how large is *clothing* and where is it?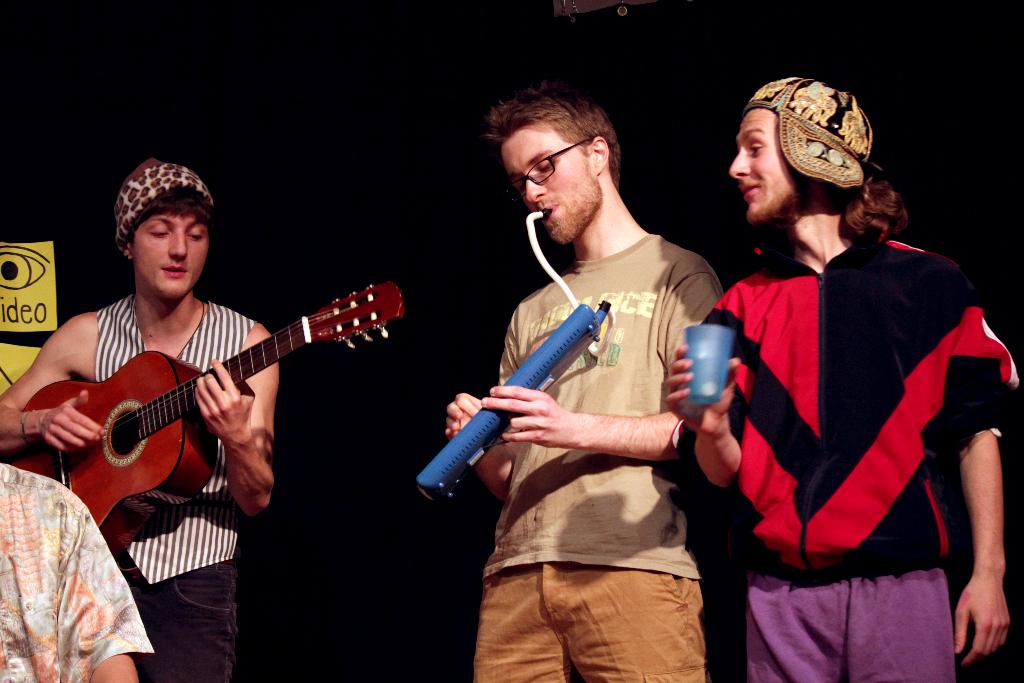
Bounding box: x1=93, y1=292, x2=245, y2=682.
